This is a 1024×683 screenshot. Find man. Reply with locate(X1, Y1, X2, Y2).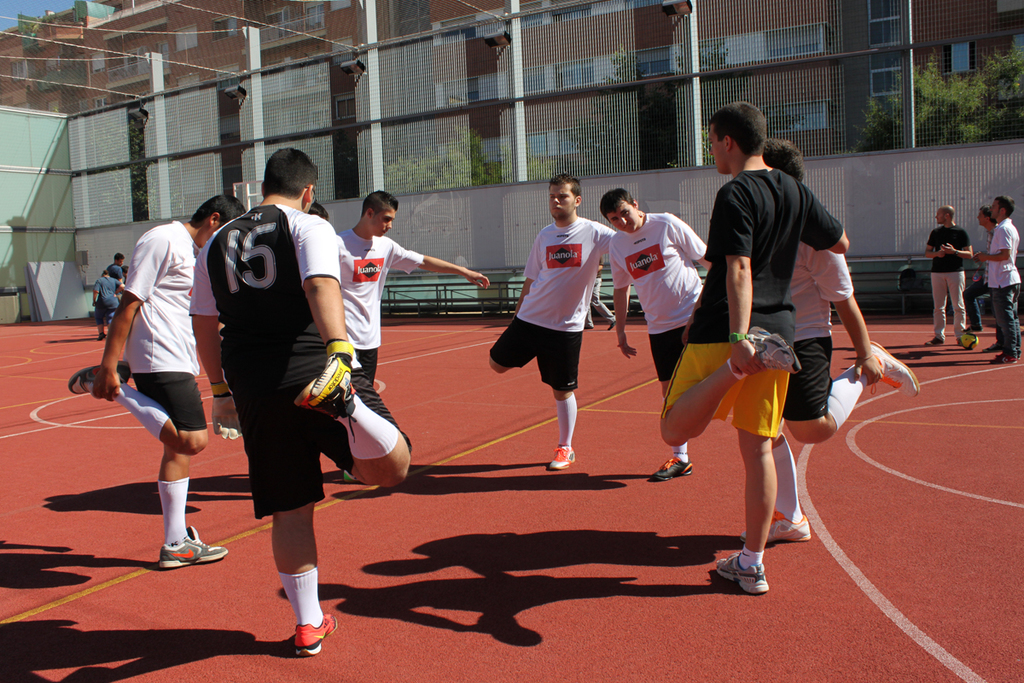
locate(600, 184, 715, 483).
